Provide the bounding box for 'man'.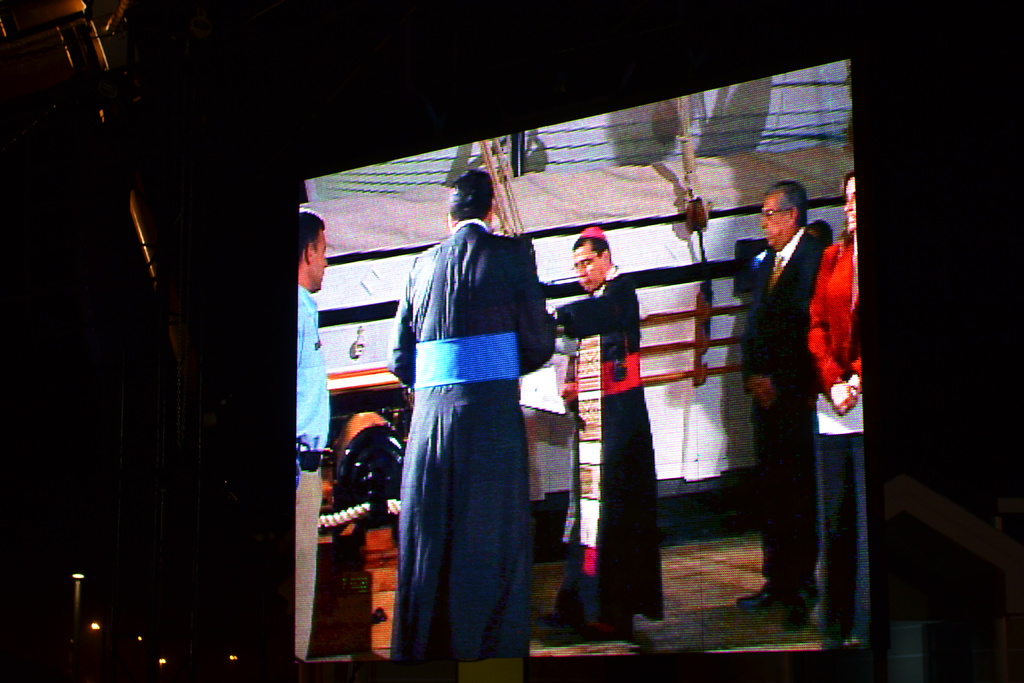
<region>740, 179, 829, 617</region>.
